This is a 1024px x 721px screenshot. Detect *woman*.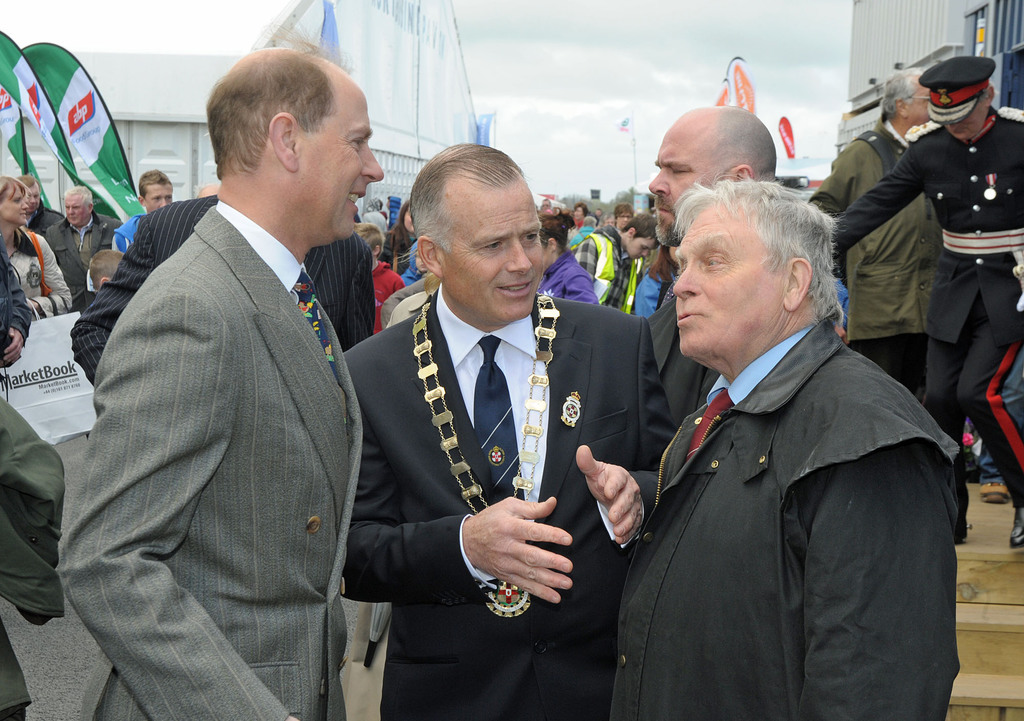
(388,199,419,273).
